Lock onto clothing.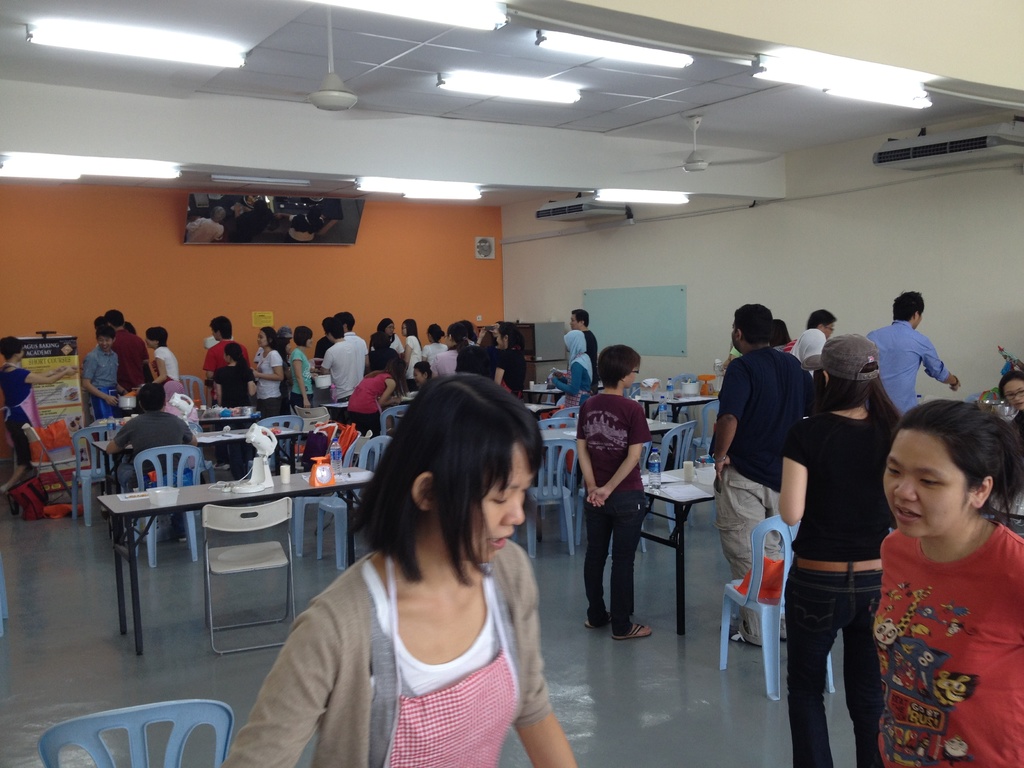
Locked: 113:412:182:498.
